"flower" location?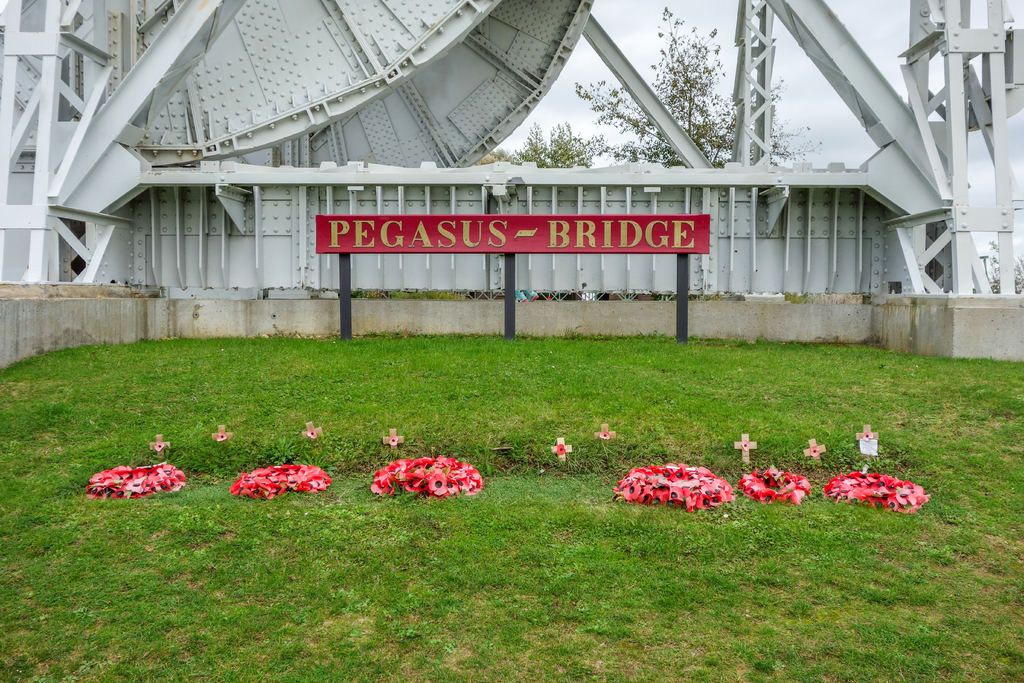
[214,434,231,444]
